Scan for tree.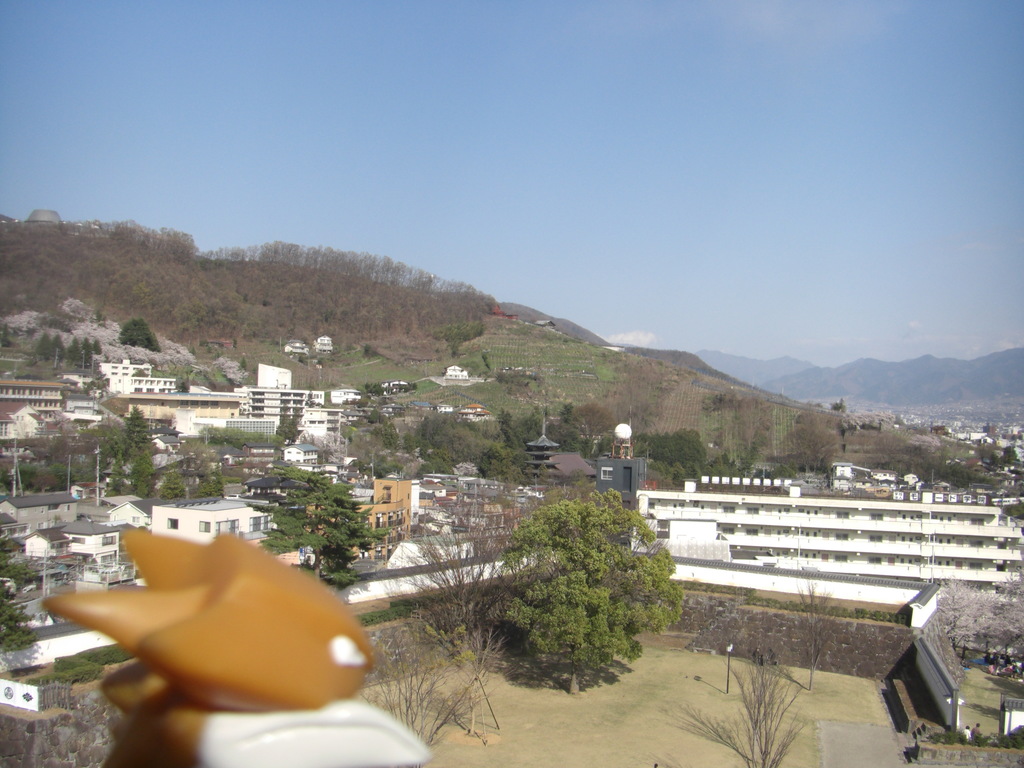
Scan result: <region>651, 383, 708, 441</region>.
